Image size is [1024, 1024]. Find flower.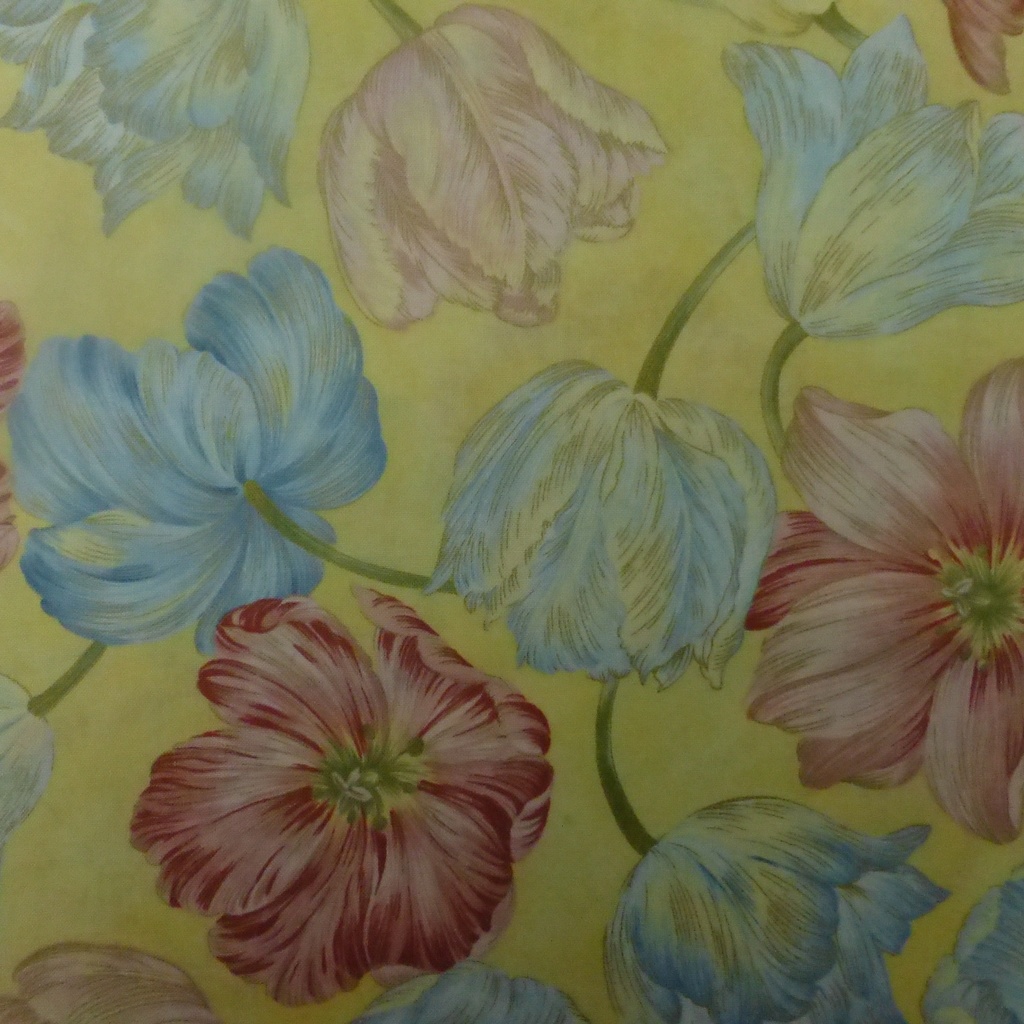
box=[0, 0, 310, 243].
